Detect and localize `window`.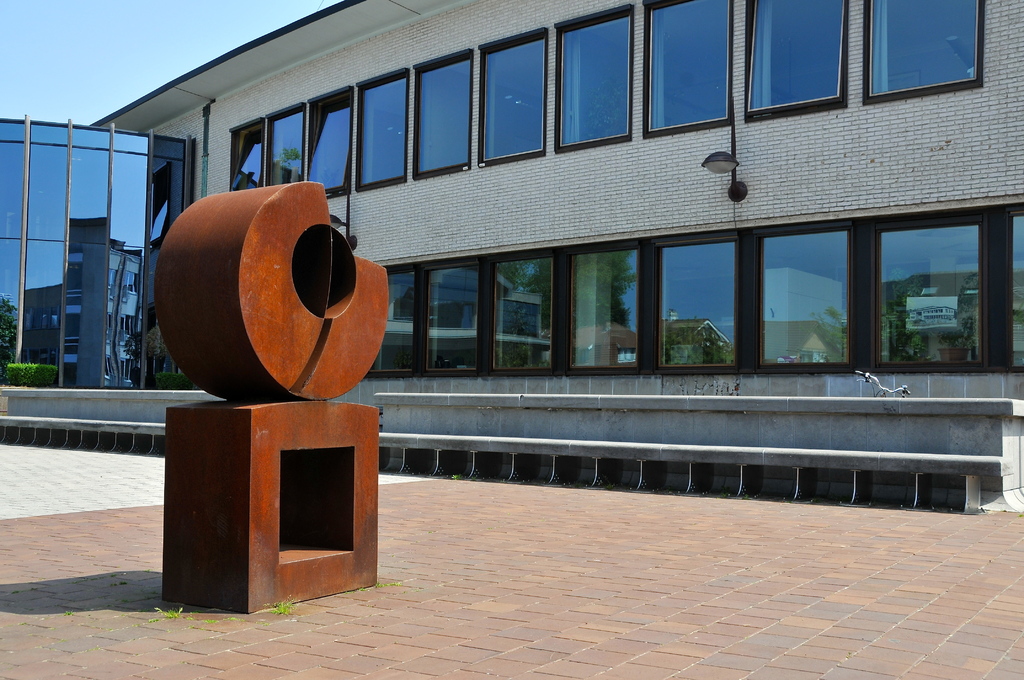
Localized at <region>356, 64, 410, 194</region>.
